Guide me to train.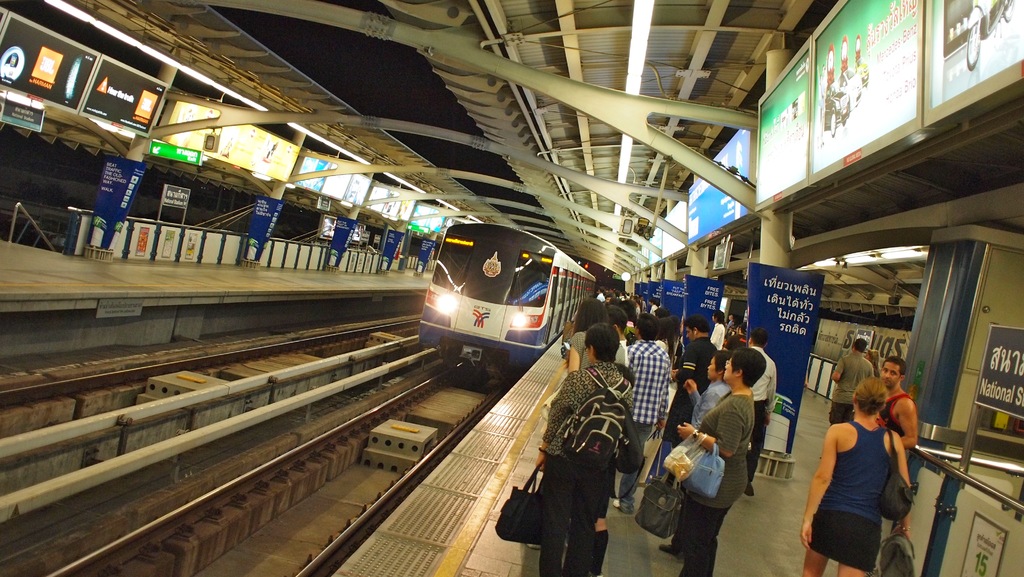
Guidance: box=[415, 222, 601, 377].
